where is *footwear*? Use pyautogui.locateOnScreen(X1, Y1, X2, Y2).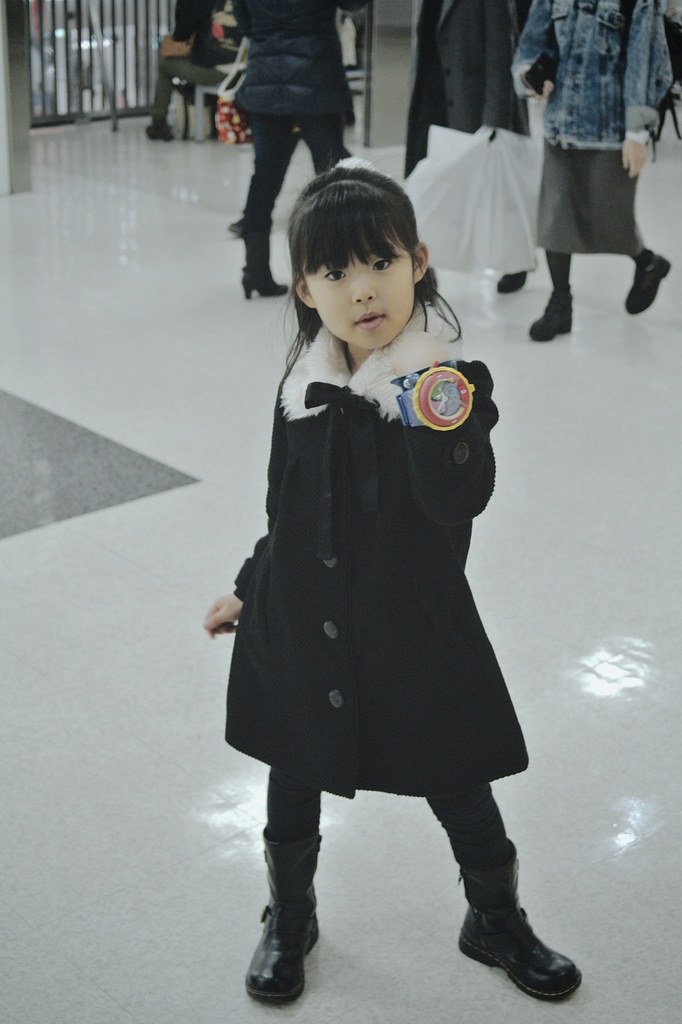
pyautogui.locateOnScreen(233, 243, 288, 300).
